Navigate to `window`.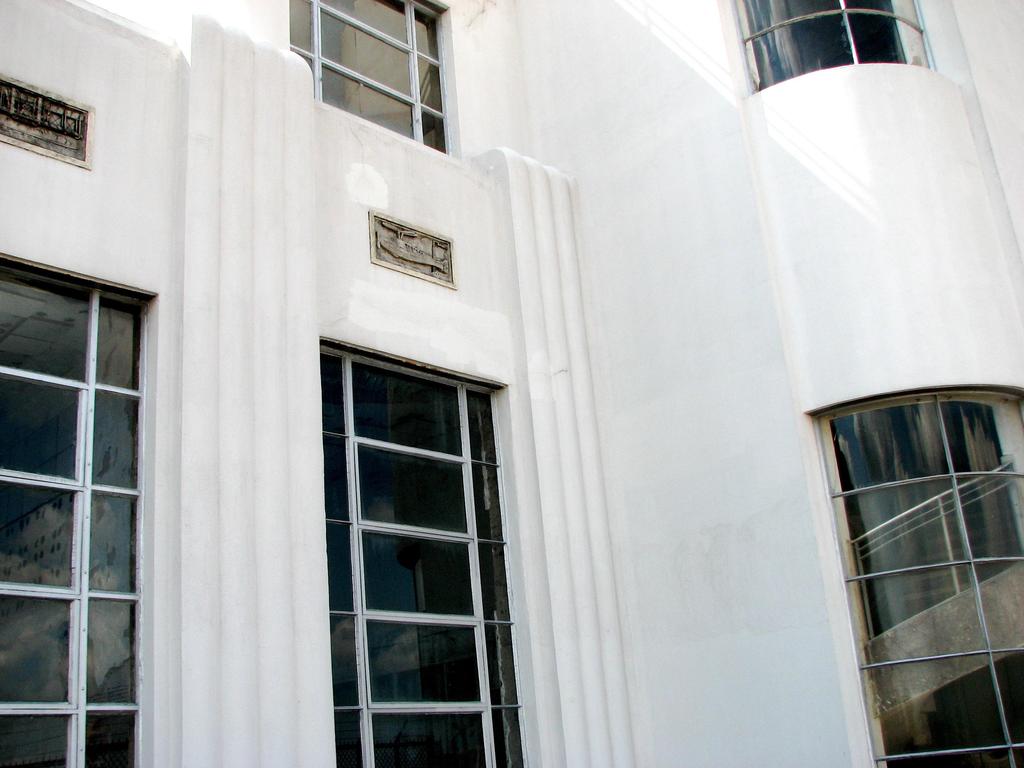
Navigation target: <region>285, 0, 463, 158</region>.
